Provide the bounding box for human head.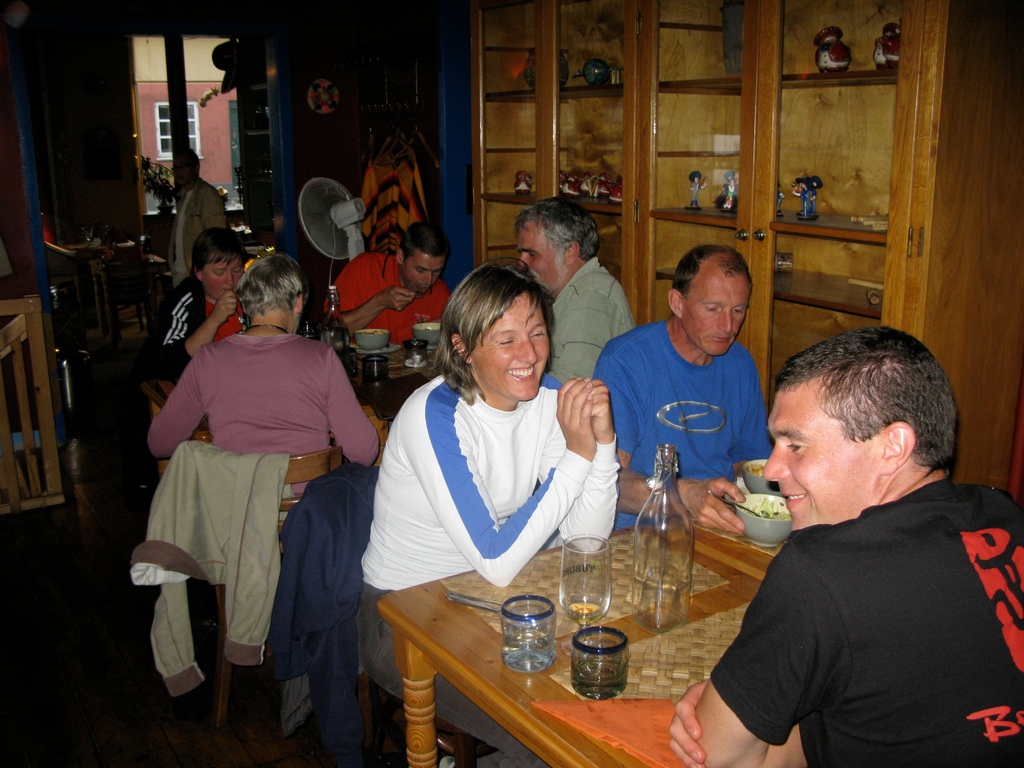
BBox(763, 332, 957, 541).
